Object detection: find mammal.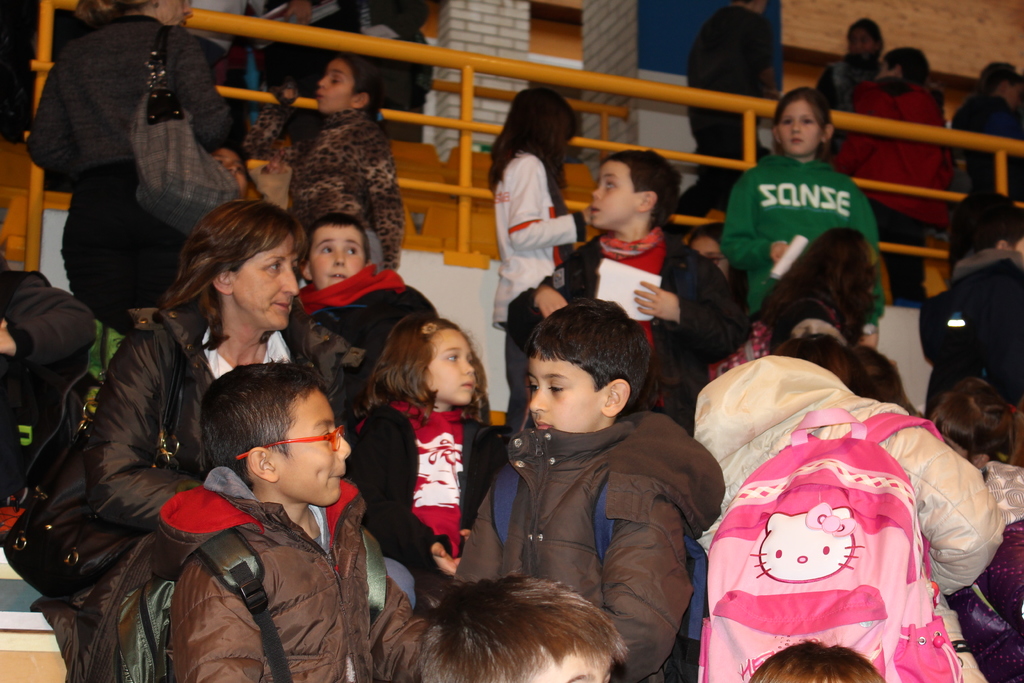
528, 149, 732, 420.
